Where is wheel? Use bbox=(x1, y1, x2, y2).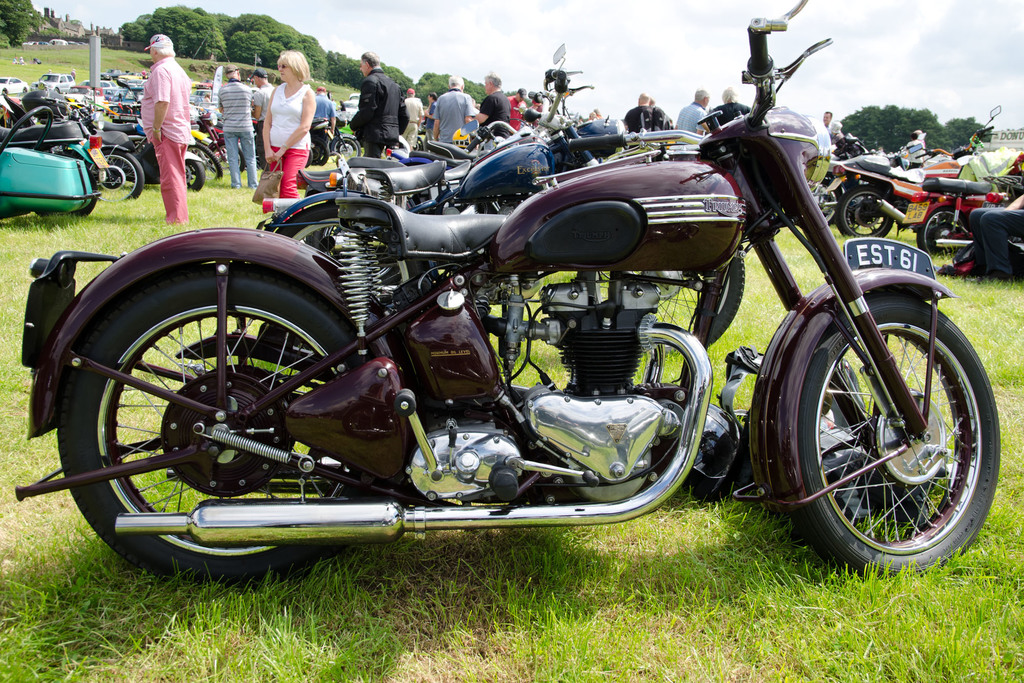
bbox=(31, 152, 97, 219).
